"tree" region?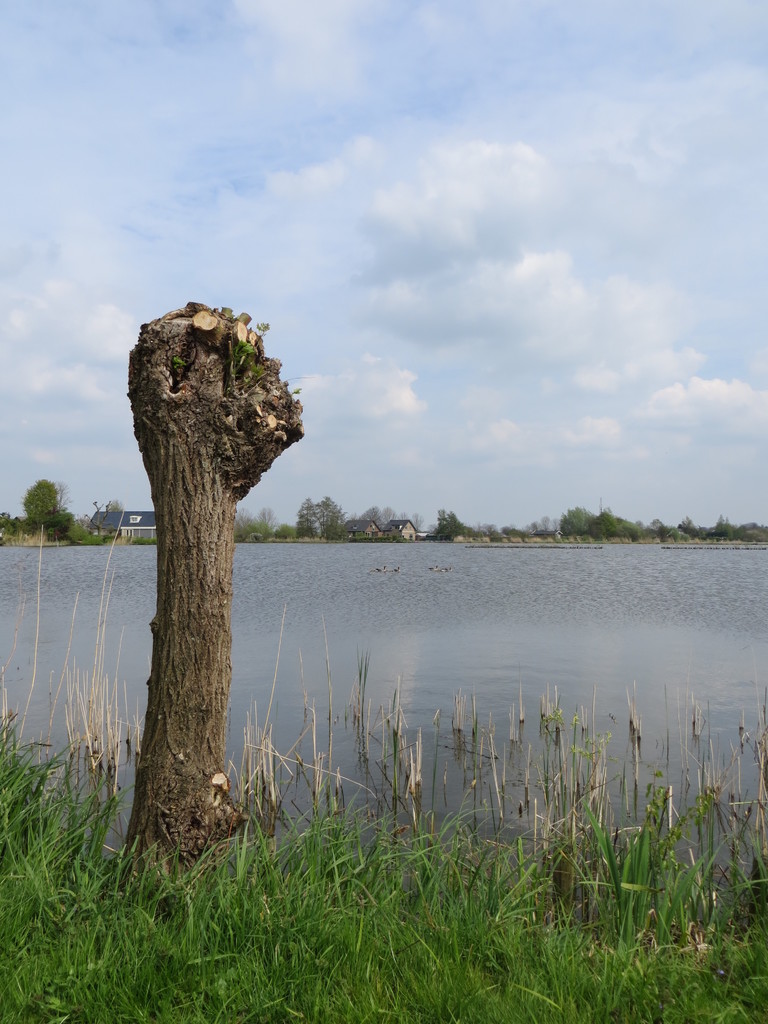
<box>321,490,348,536</box>
